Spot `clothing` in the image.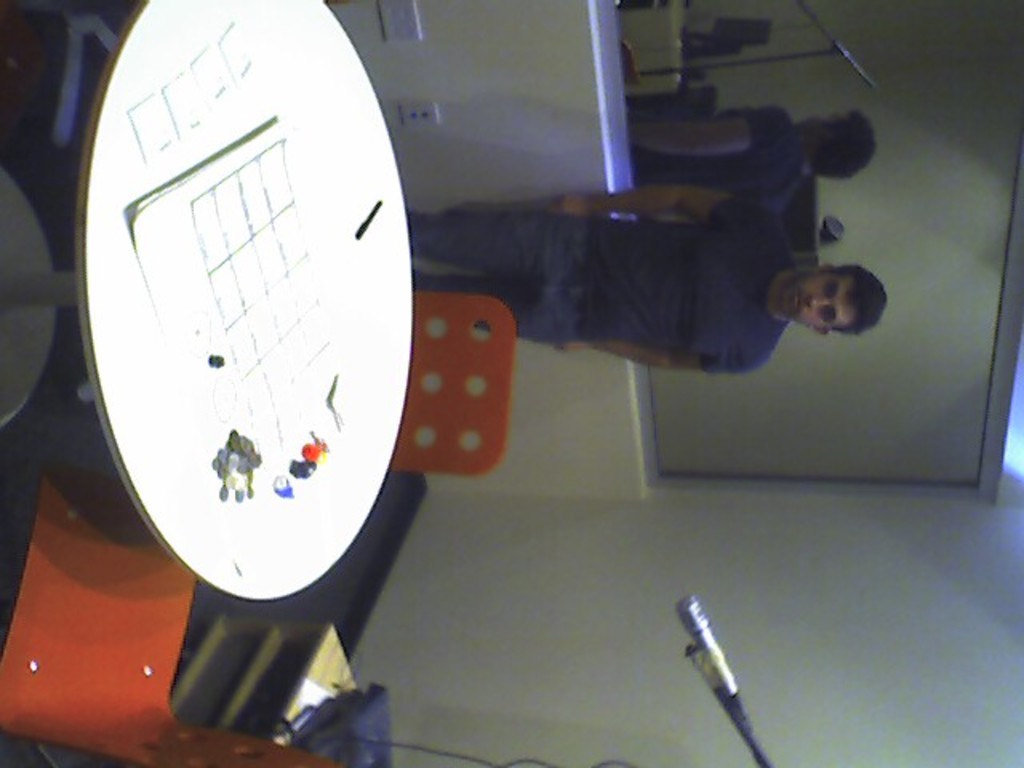
`clothing` found at detection(466, 174, 824, 368).
